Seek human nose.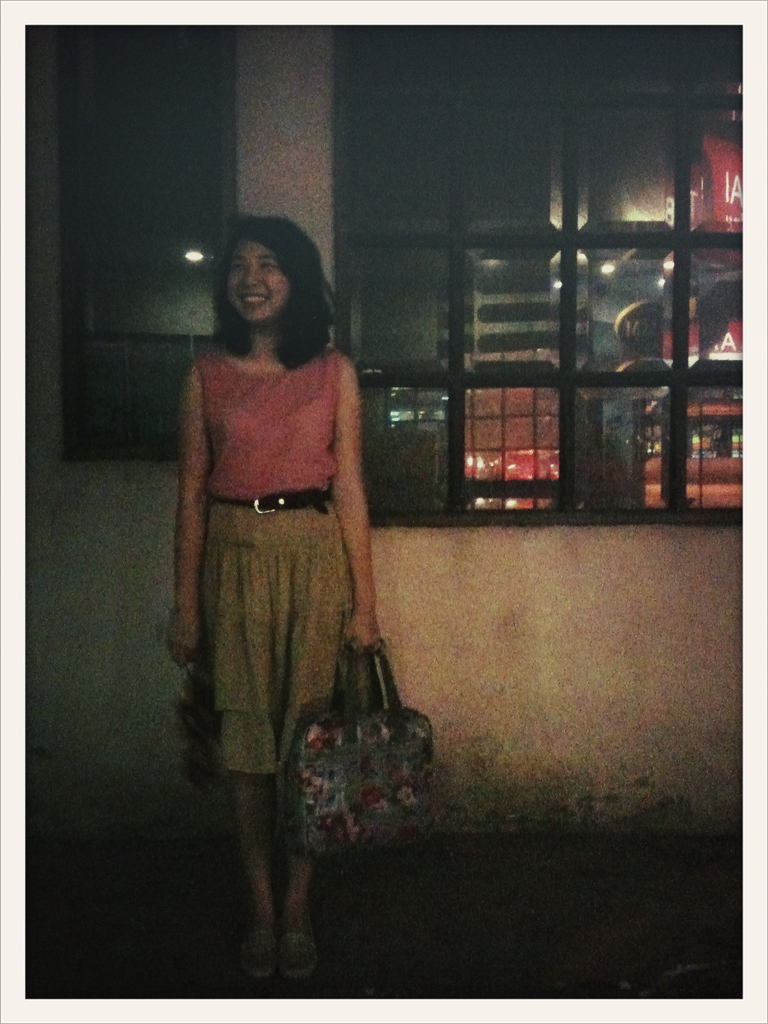
{"x1": 243, "y1": 264, "x2": 260, "y2": 287}.
